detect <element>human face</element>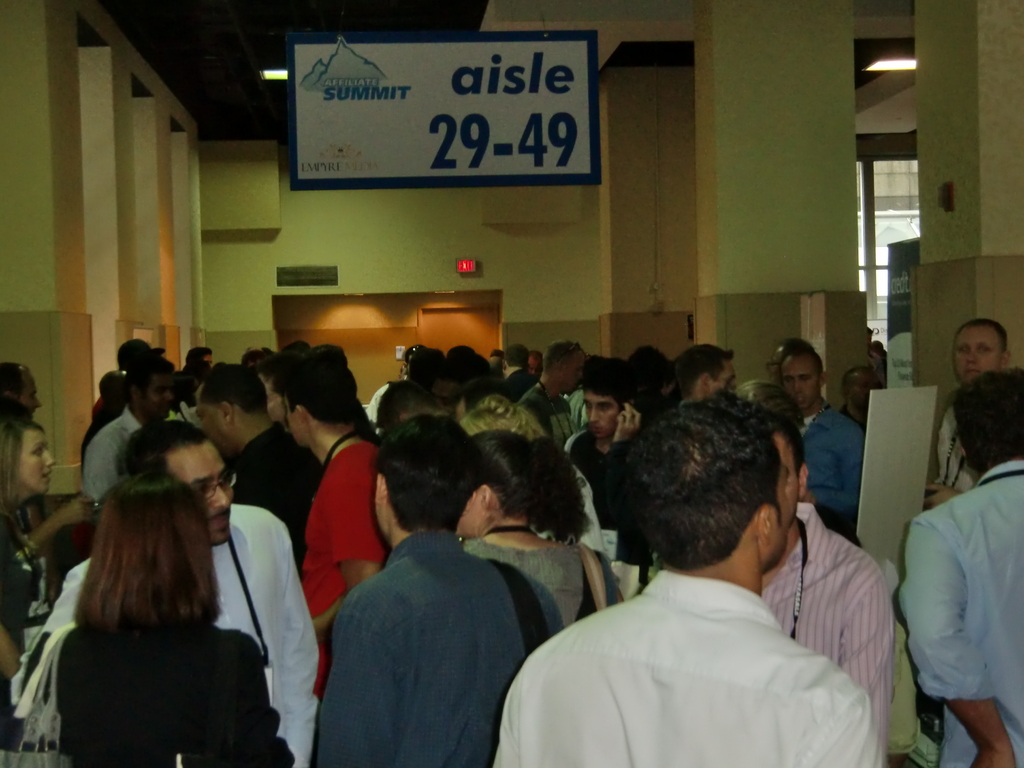
x1=852, y1=375, x2=886, y2=408
